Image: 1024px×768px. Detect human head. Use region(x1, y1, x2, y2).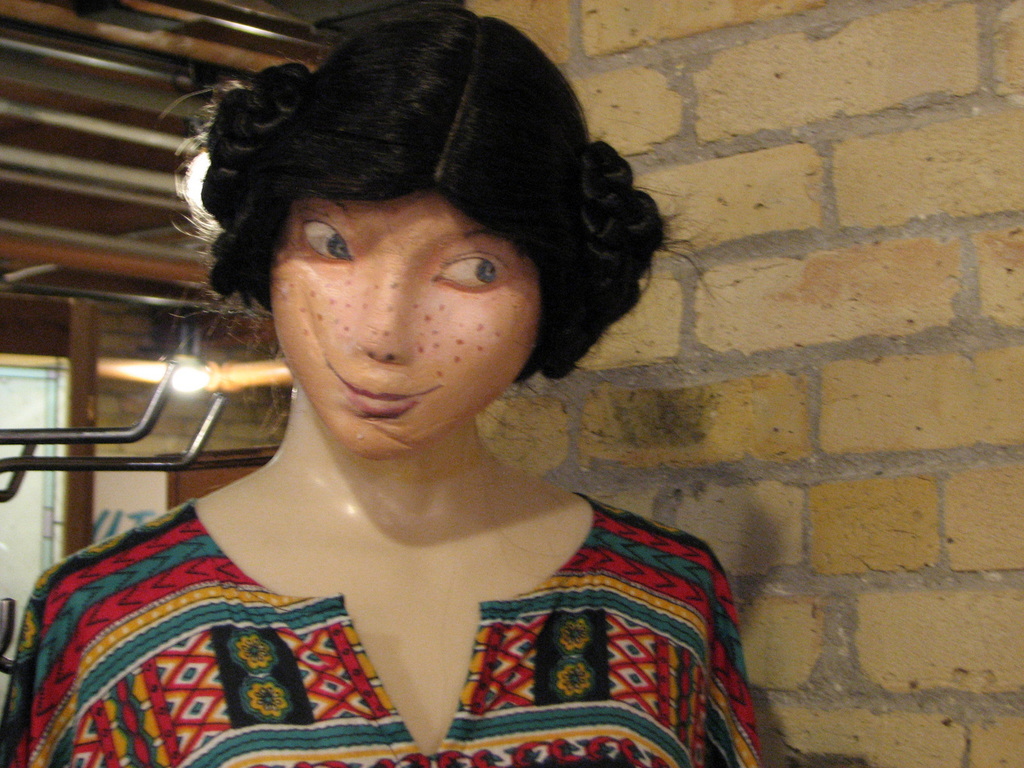
region(173, 15, 610, 436).
